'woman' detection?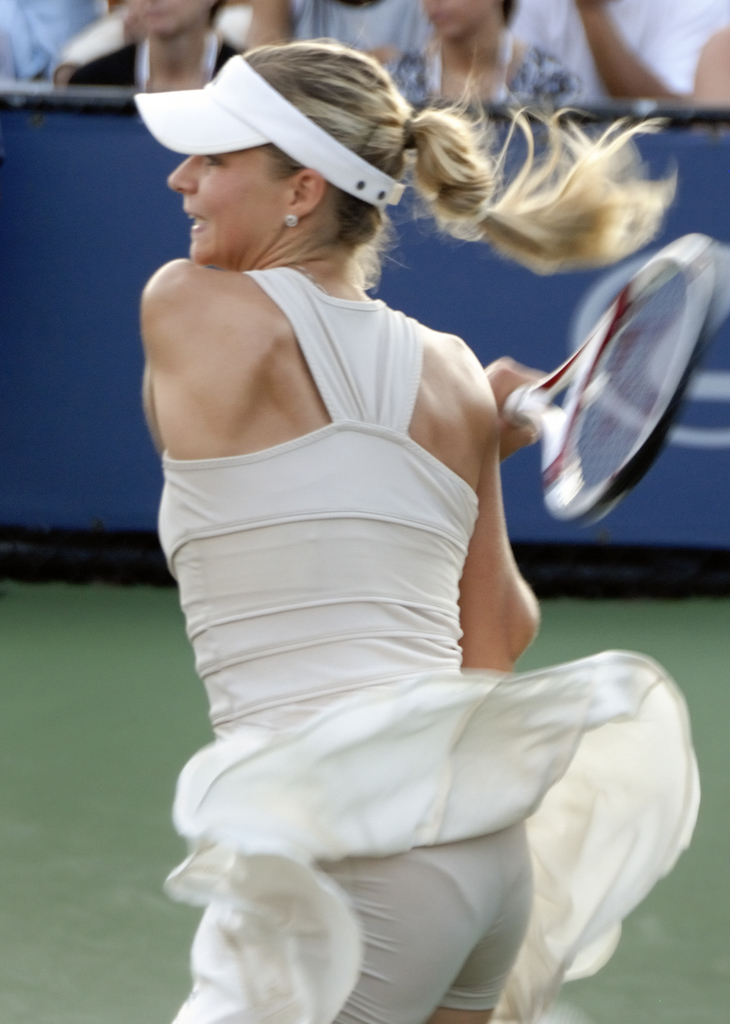
[left=111, top=31, right=669, bottom=1023]
